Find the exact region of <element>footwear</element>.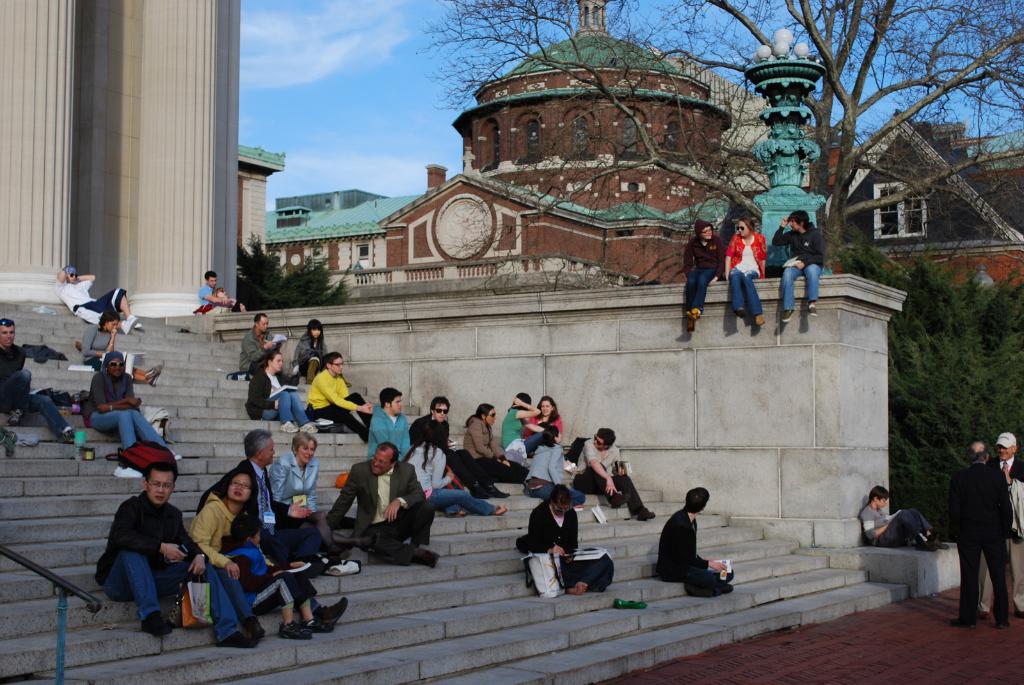
Exact region: {"x1": 330, "y1": 558, "x2": 359, "y2": 577}.
